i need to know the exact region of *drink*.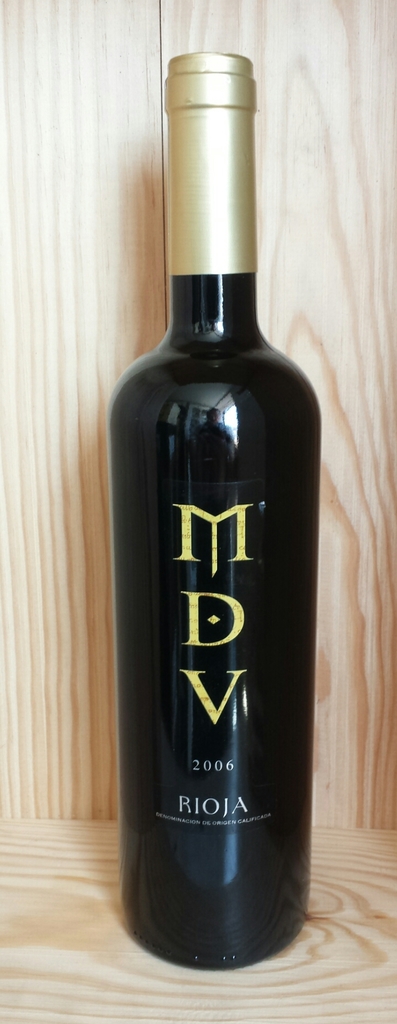
Region: box=[115, 63, 304, 1023].
